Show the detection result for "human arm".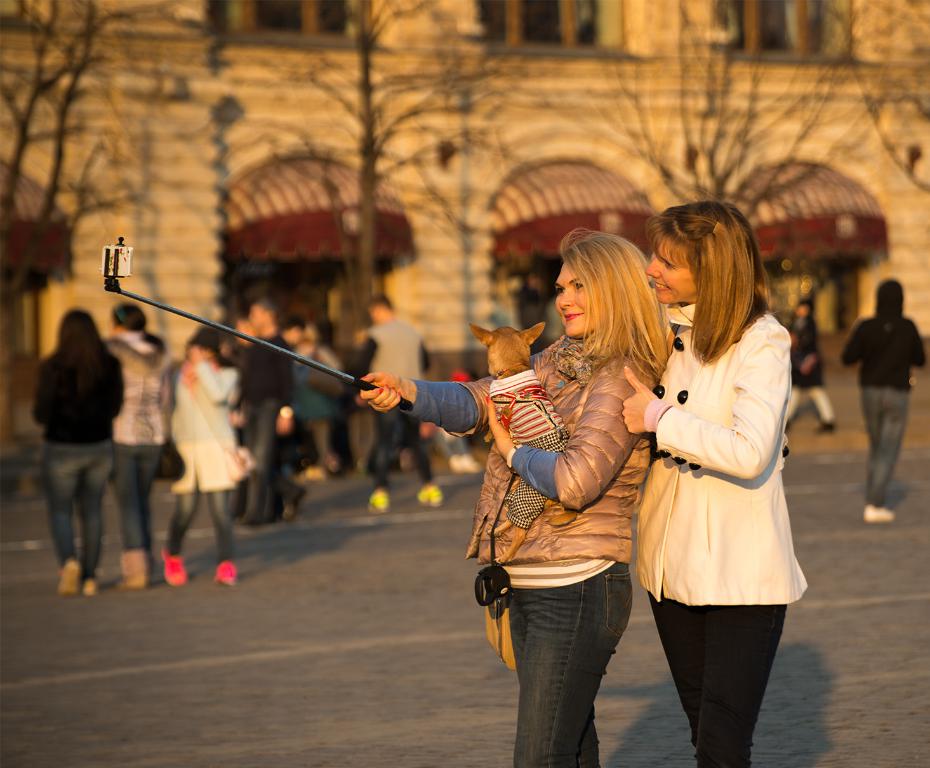
[left=270, top=335, right=301, bottom=434].
